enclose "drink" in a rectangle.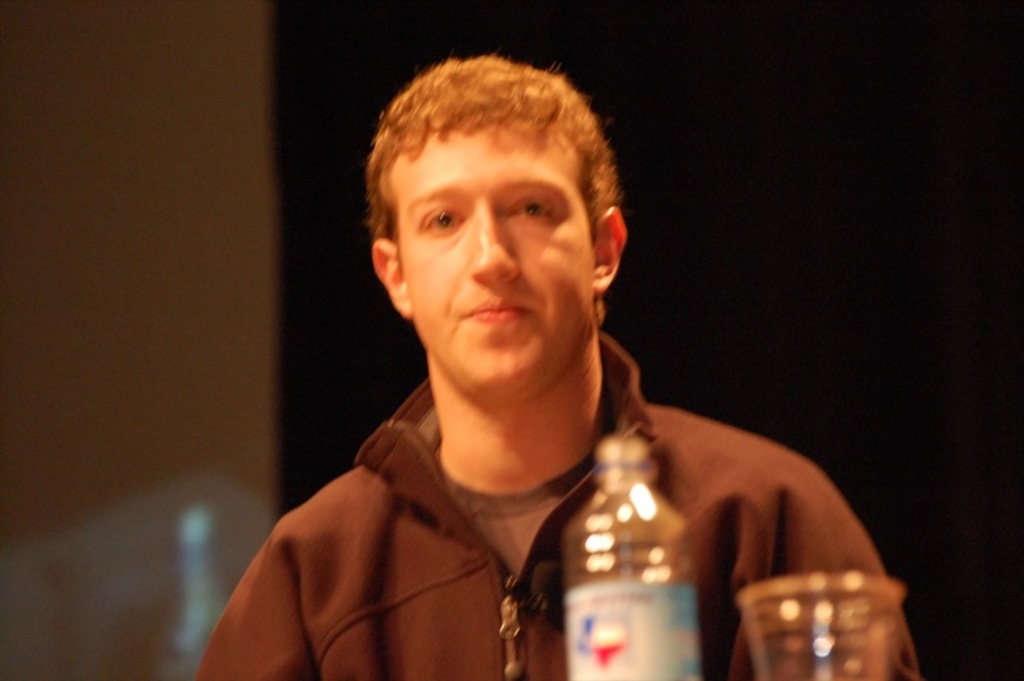
region(559, 573, 700, 680).
